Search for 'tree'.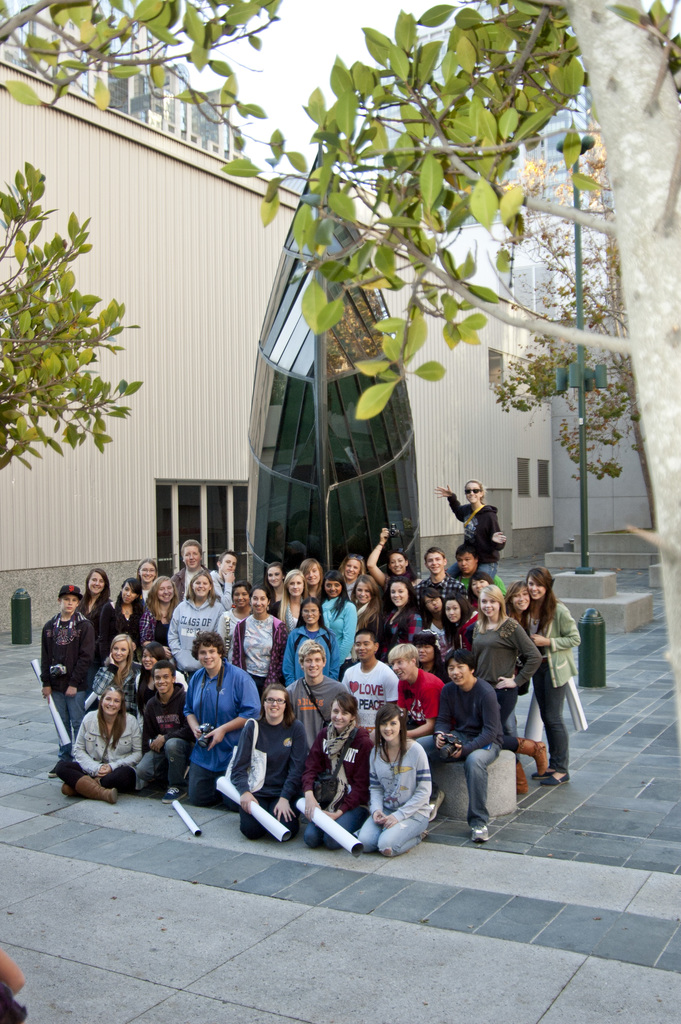
Found at select_region(2, 154, 144, 479).
